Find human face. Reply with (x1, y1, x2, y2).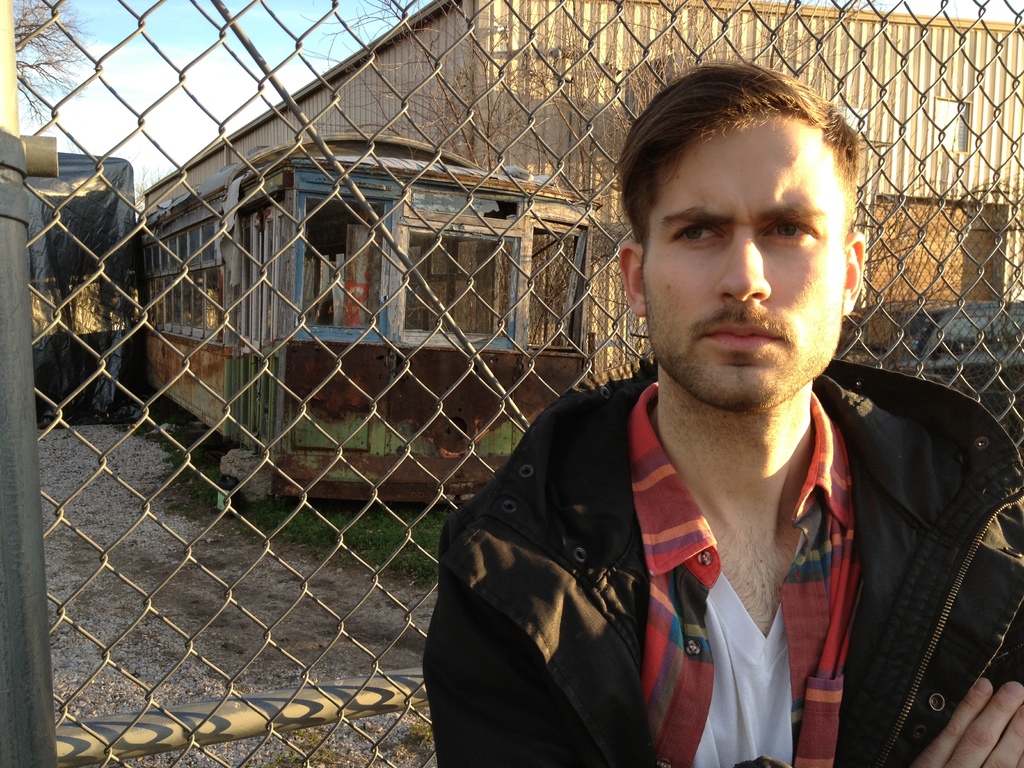
(641, 114, 849, 410).
